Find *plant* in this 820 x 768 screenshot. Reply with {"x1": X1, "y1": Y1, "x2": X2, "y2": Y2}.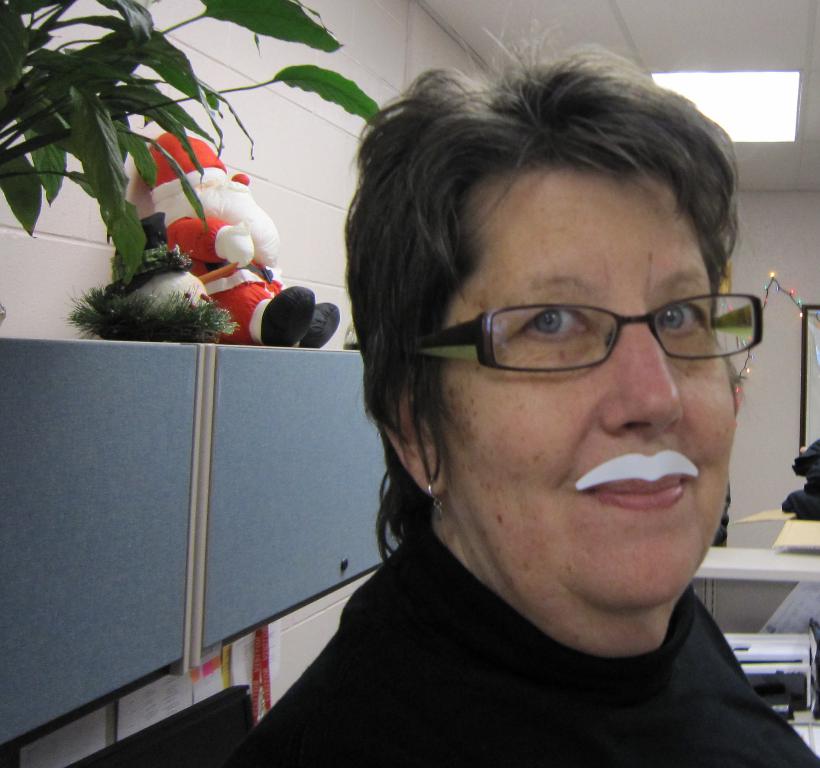
{"x1": 0, "y1": 0, "x2": 388, "y2": 289}.
